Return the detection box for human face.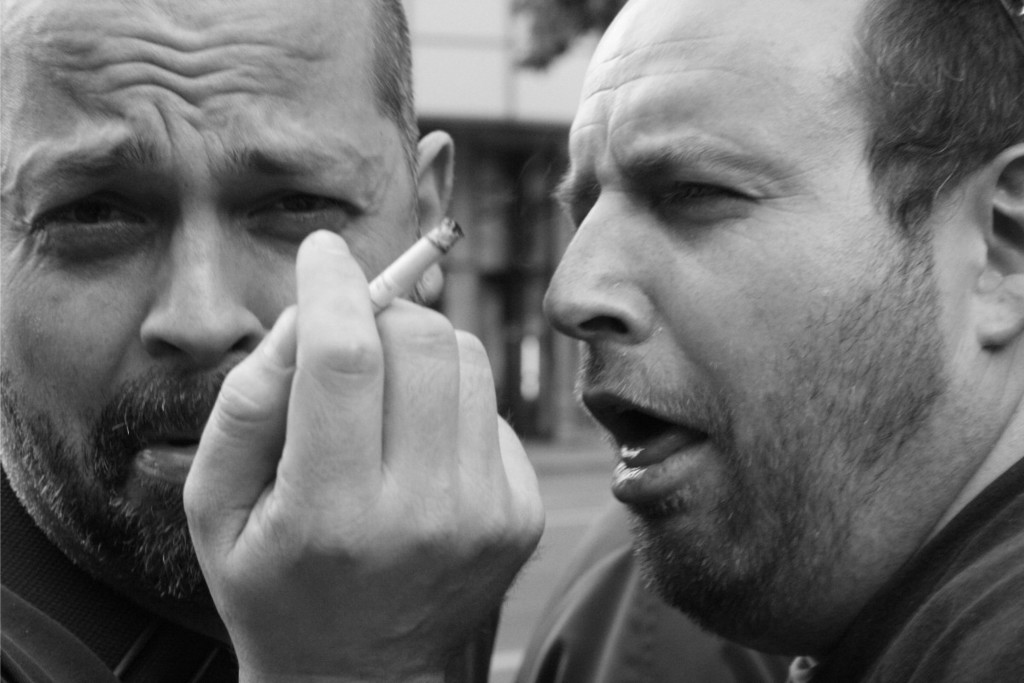
<box>535,0,981,650</box>.
